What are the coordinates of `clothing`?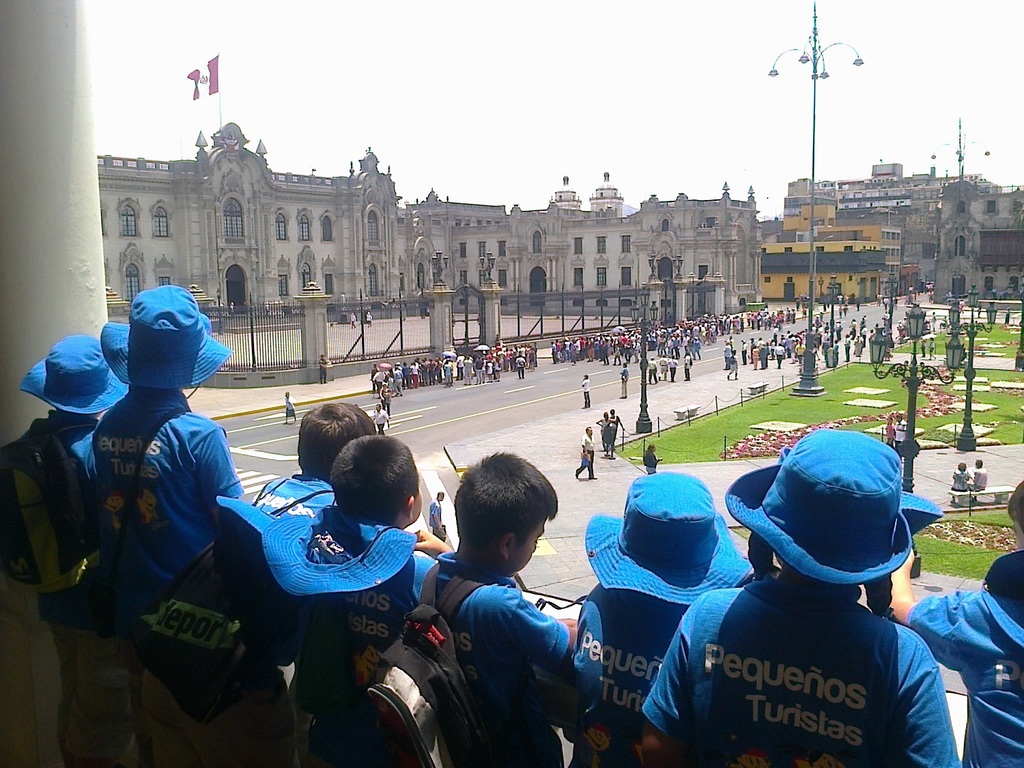
[346, 311, 359, 328].
